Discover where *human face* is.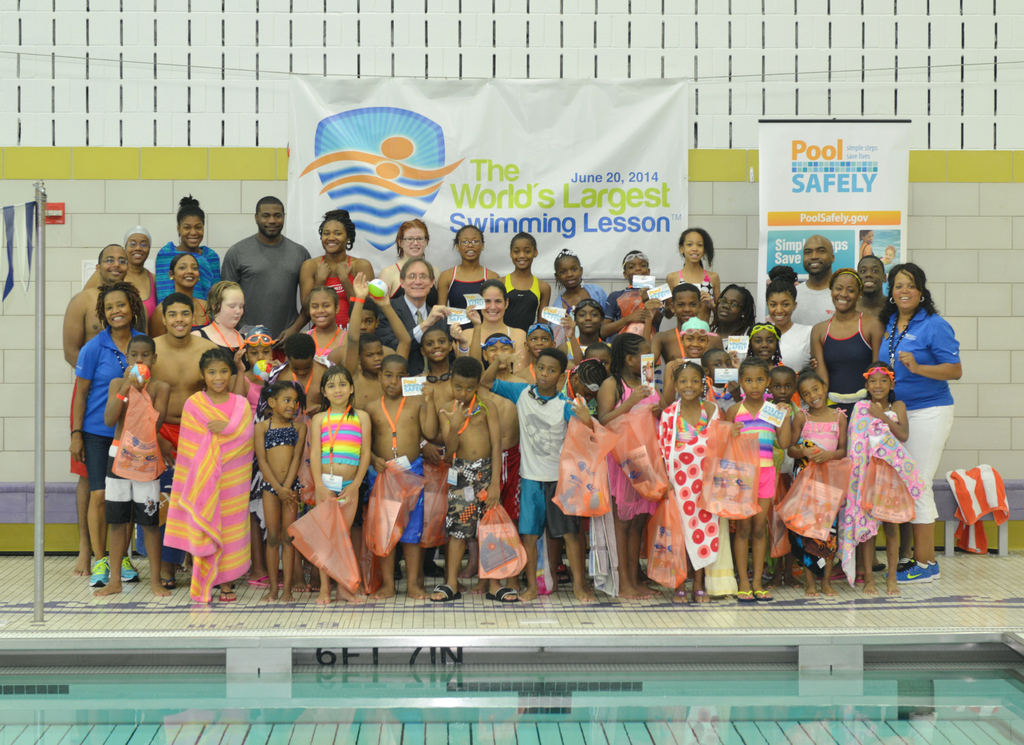
Discovered at 535/355/564/389.
